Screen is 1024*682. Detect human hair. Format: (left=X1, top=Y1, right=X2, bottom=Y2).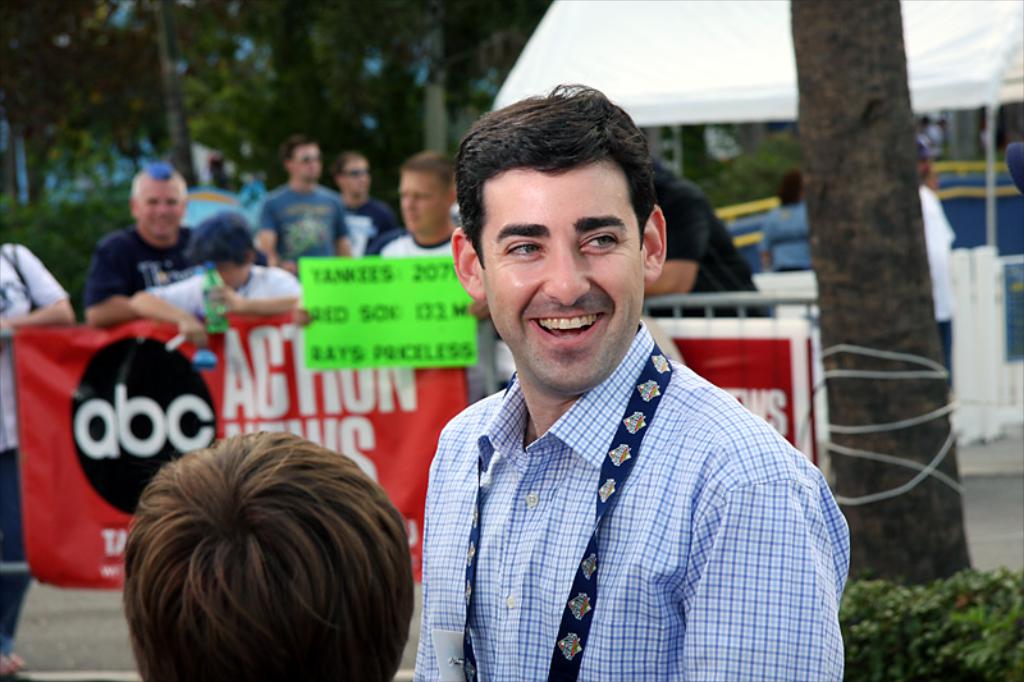
(left=183, top=210, right=256, bottom=267).
